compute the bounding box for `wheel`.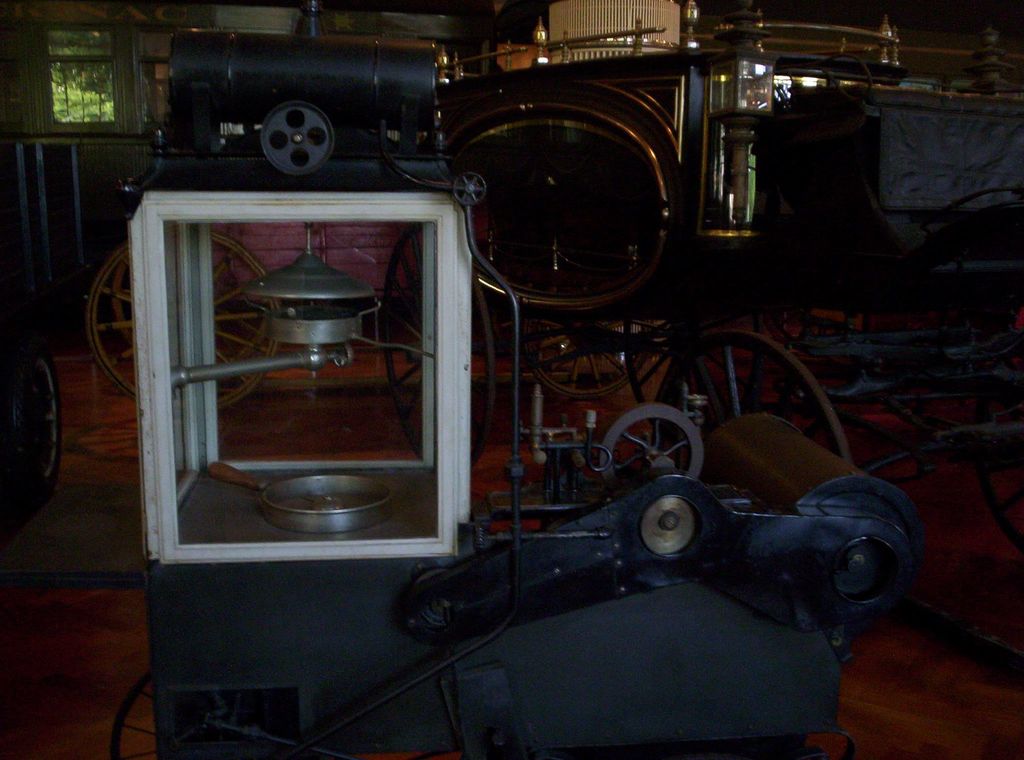
x1=16 y1=350 x2=61 y2=497.
